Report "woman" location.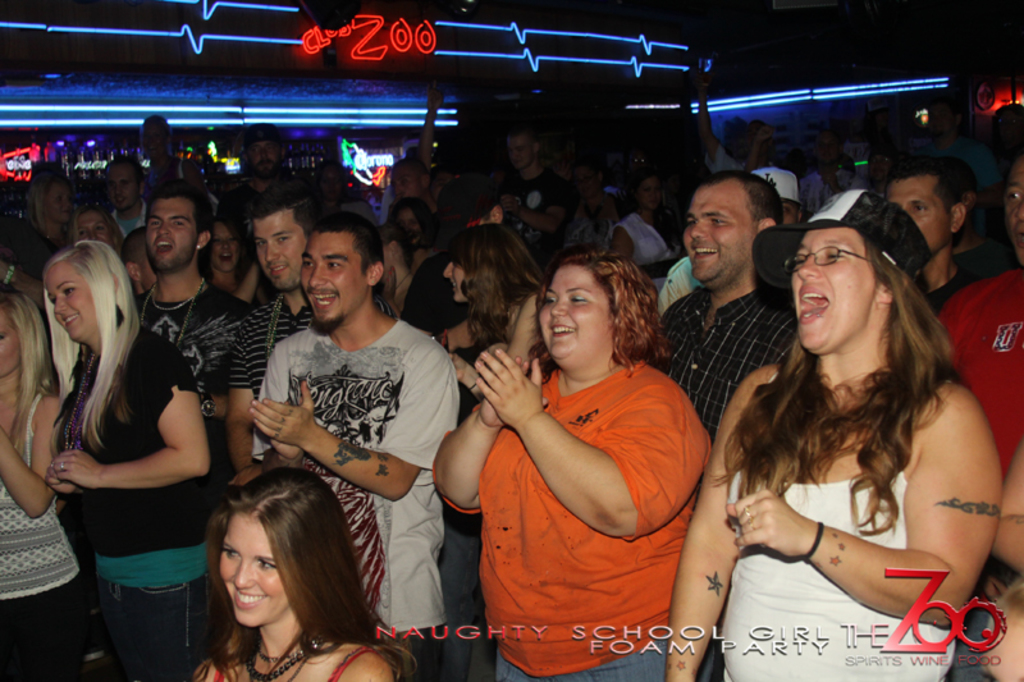
Report: (x1=140, y1=116, x2=205, y2=207).
